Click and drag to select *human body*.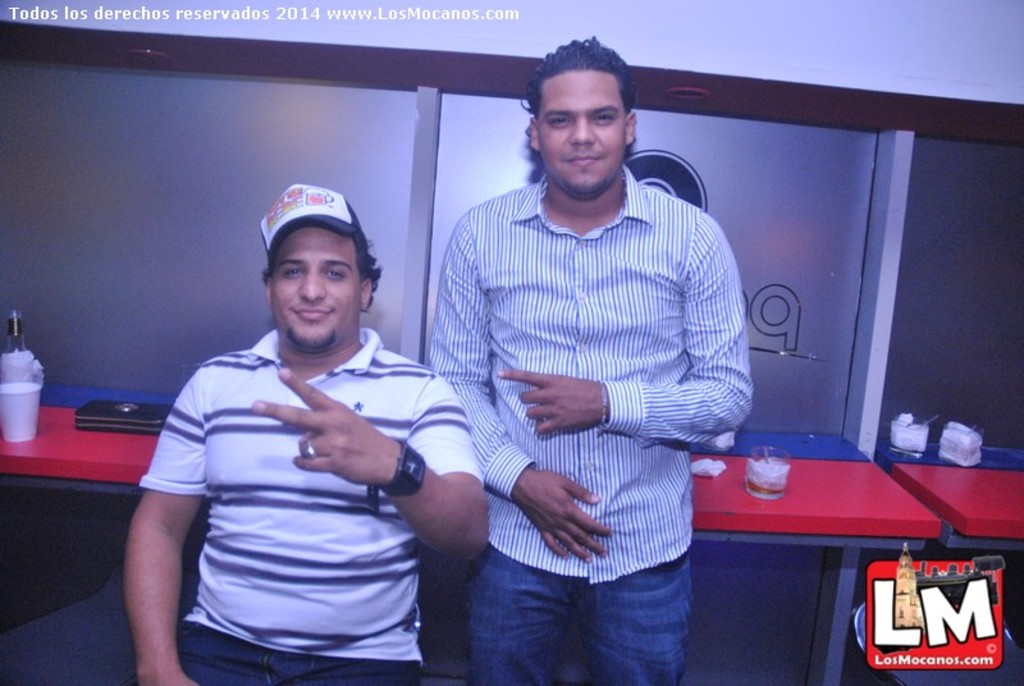
Selection: box=[138, 215, 471, 678].
